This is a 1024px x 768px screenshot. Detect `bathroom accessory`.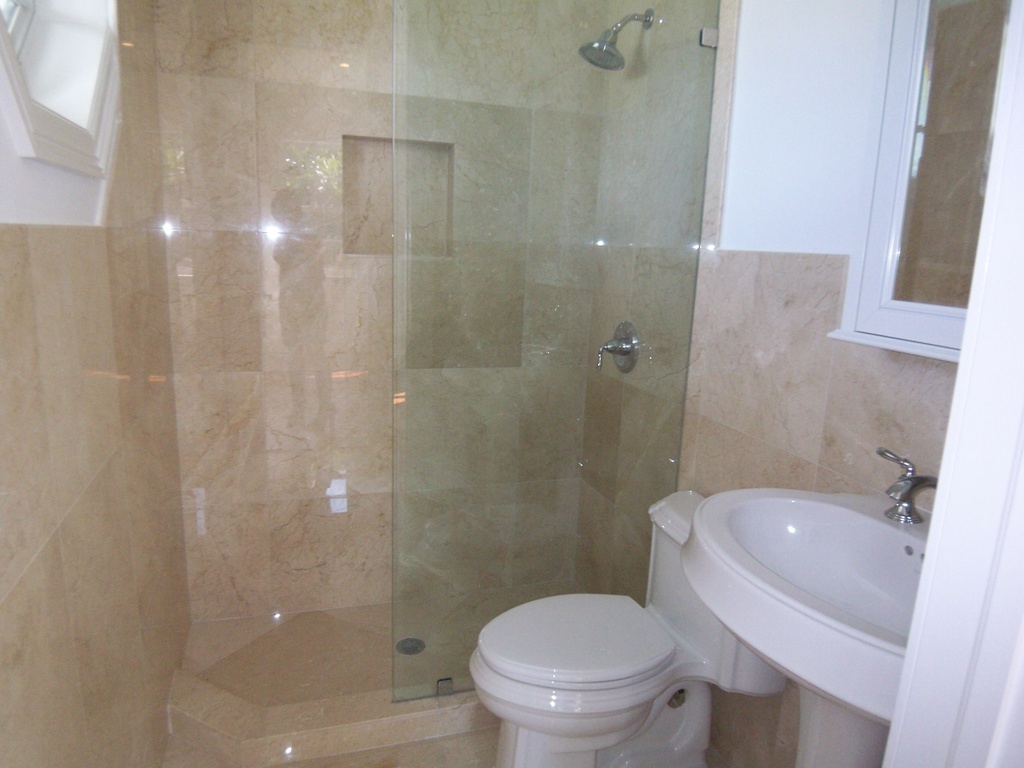
box=[634, 484, 810, 700].
